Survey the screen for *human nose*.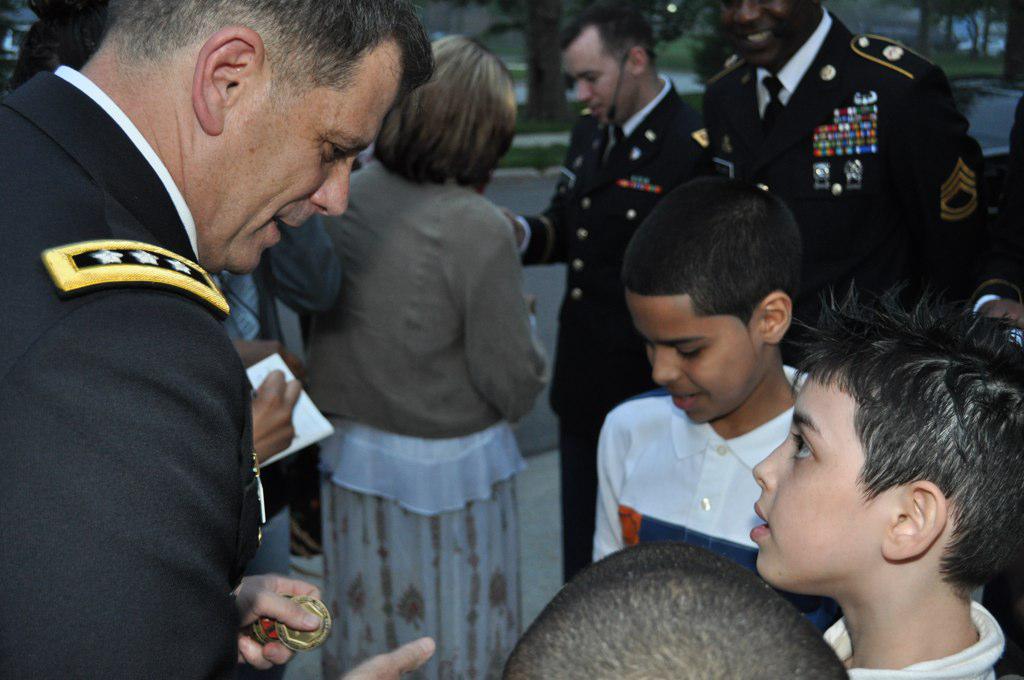
Survey found: [left=748, top=446, right=786, bottom=497].
